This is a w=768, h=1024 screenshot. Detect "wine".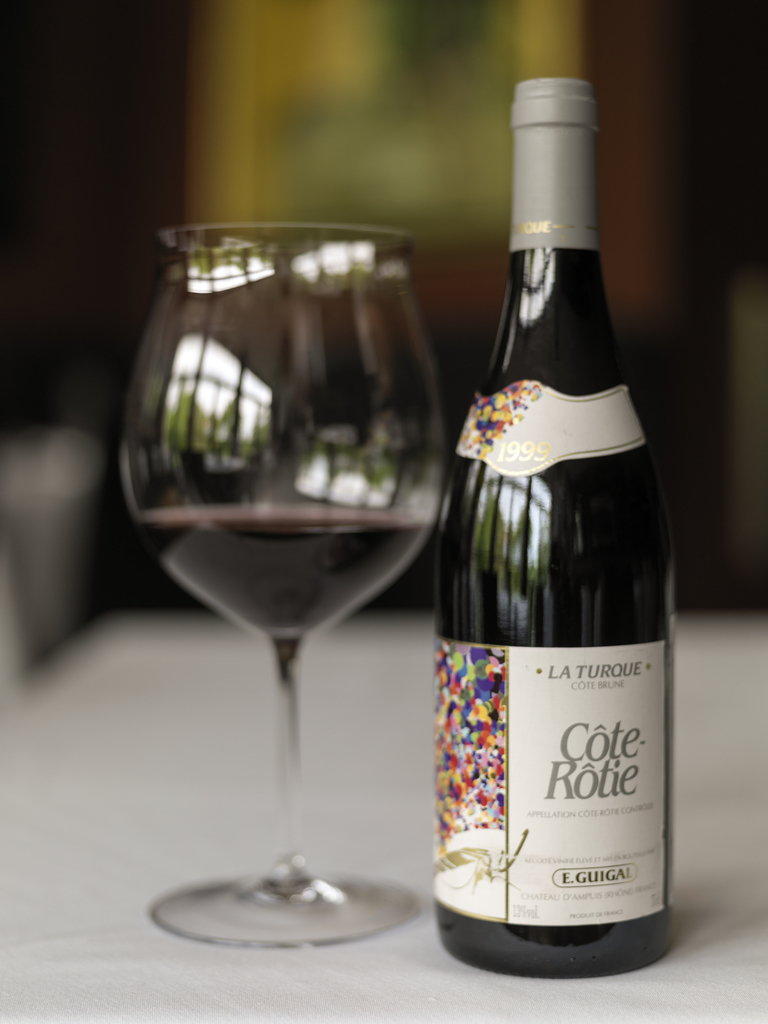
<bbox>140, 500, 429, 638</bbox>.
